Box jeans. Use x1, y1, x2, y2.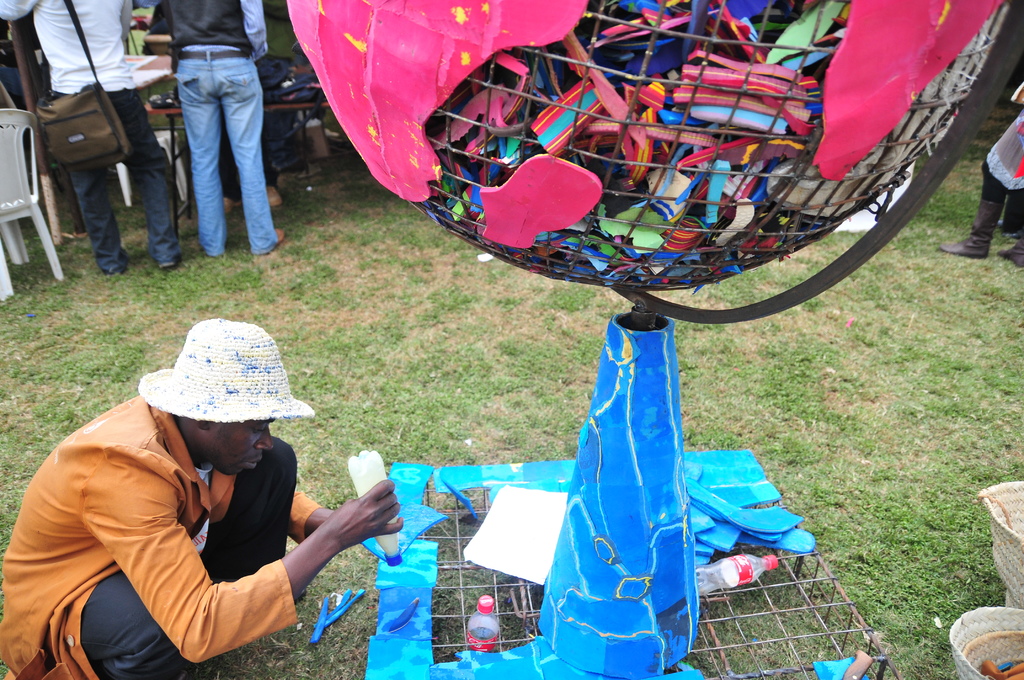
51, 84, 175, 273.
